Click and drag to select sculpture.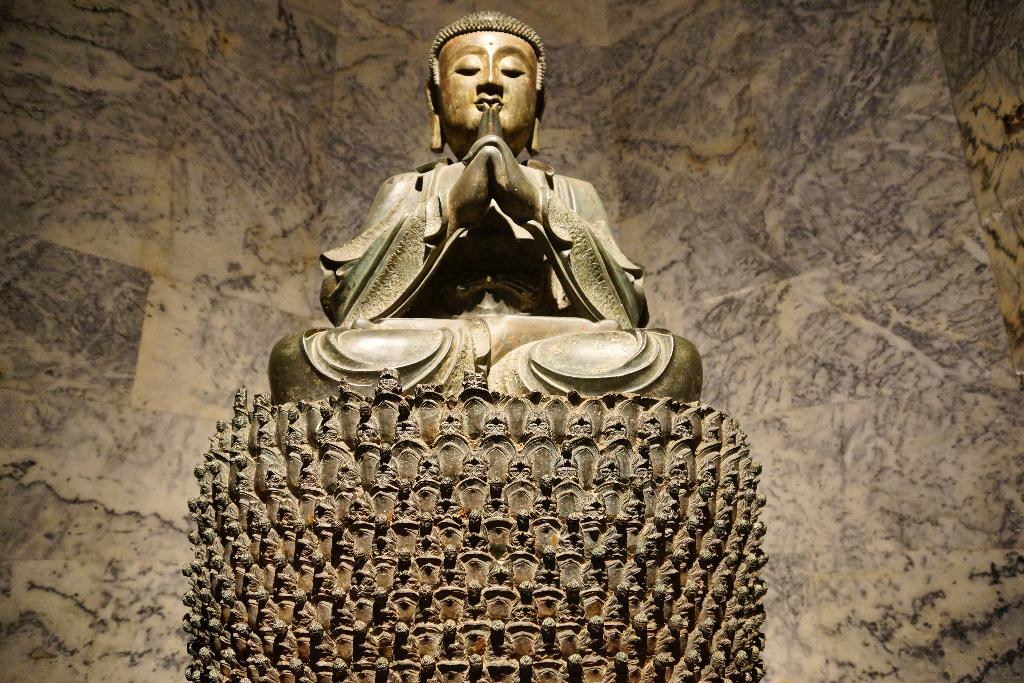
Selection: bbox=[374, 664, 402, 682].
